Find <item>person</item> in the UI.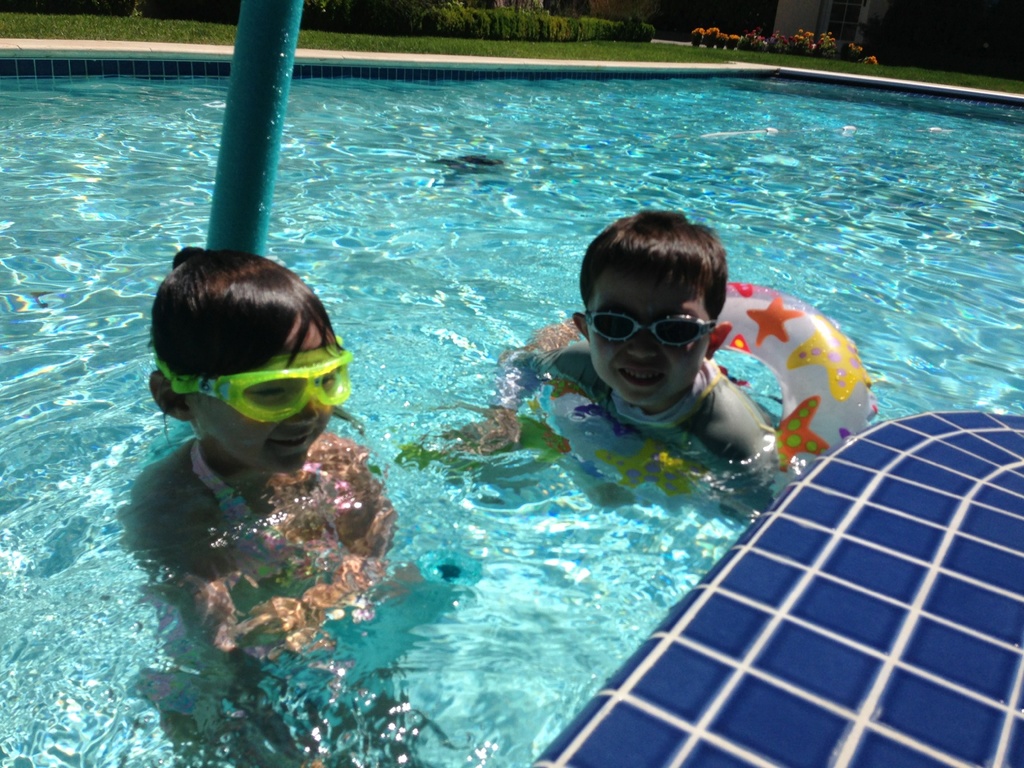
UI element at 495 208 792 523.
